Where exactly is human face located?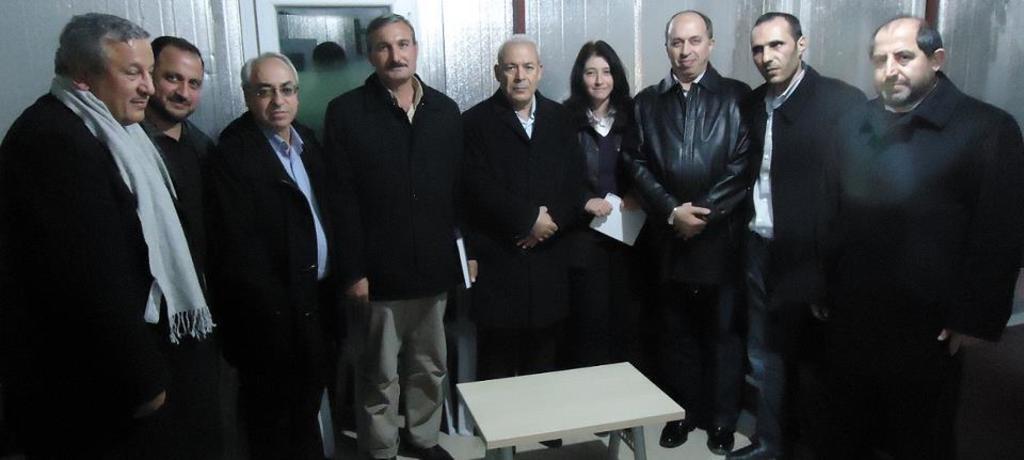
Its bounding box is <box>577,58,614,99</box>.
